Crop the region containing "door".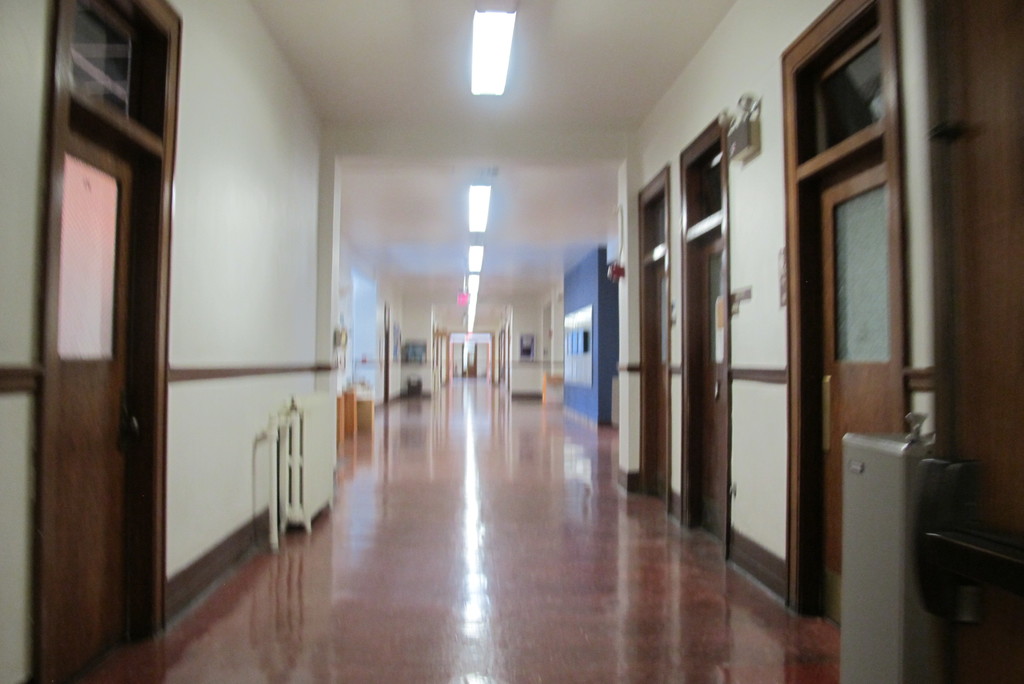
Crop region: {"left": 51, "top": 123, "right": 137, "bottom": 683}.
